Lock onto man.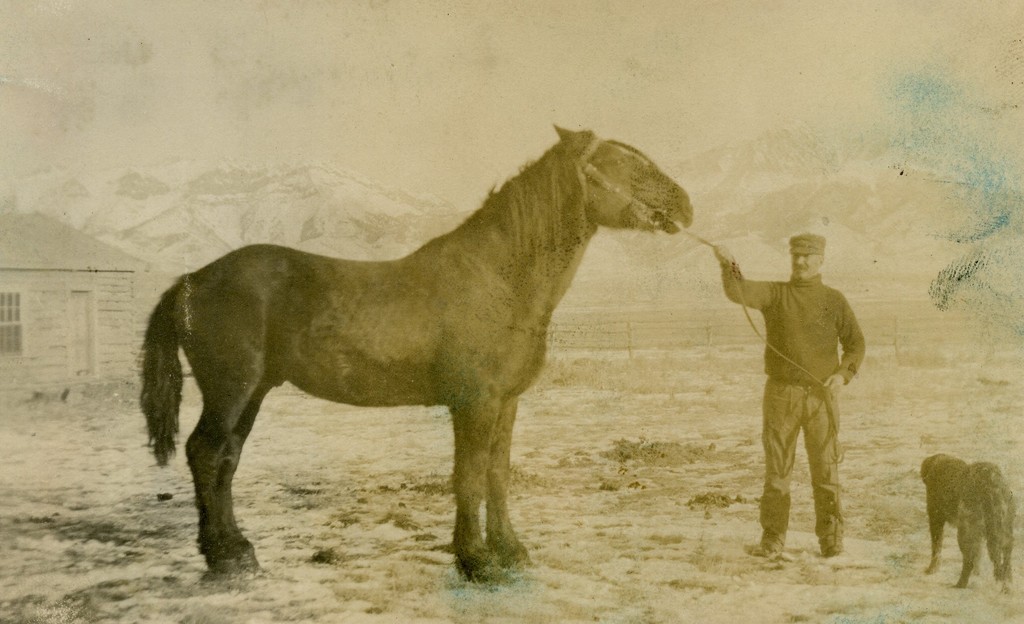
Locked: 711, 231, 874, 561.
